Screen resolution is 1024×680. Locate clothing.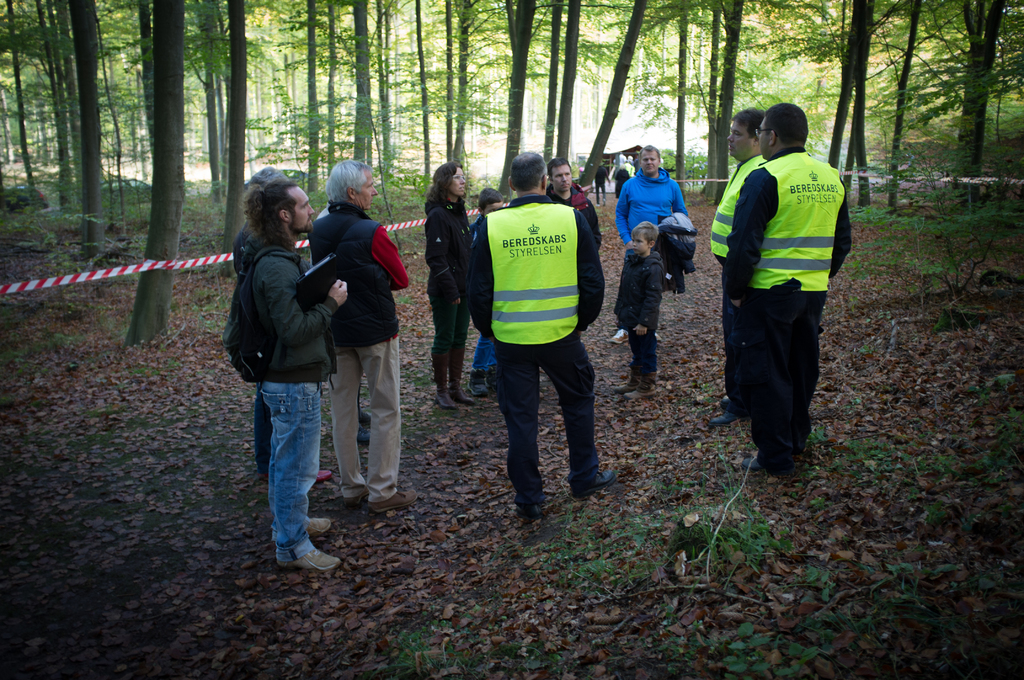
x1=468 y1=219 x2=495 y2=376.
